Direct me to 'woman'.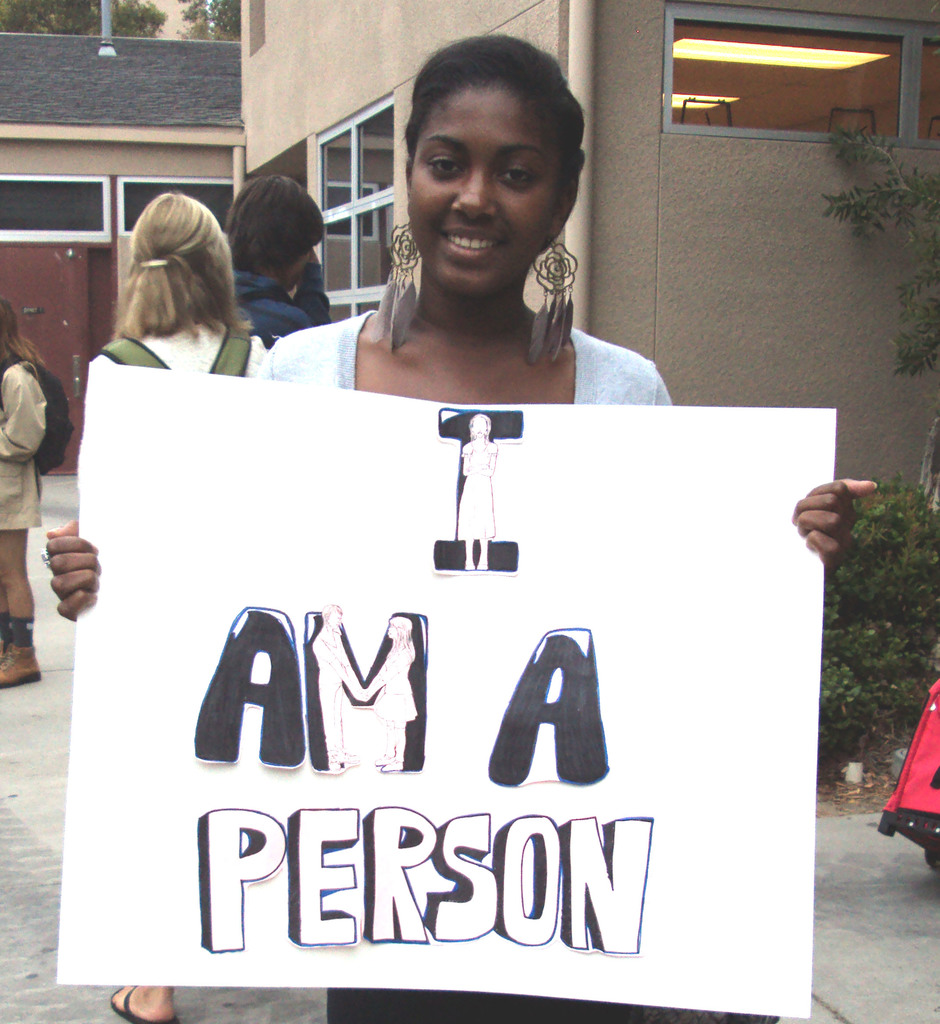
Direction: 43 35 884 1023.
